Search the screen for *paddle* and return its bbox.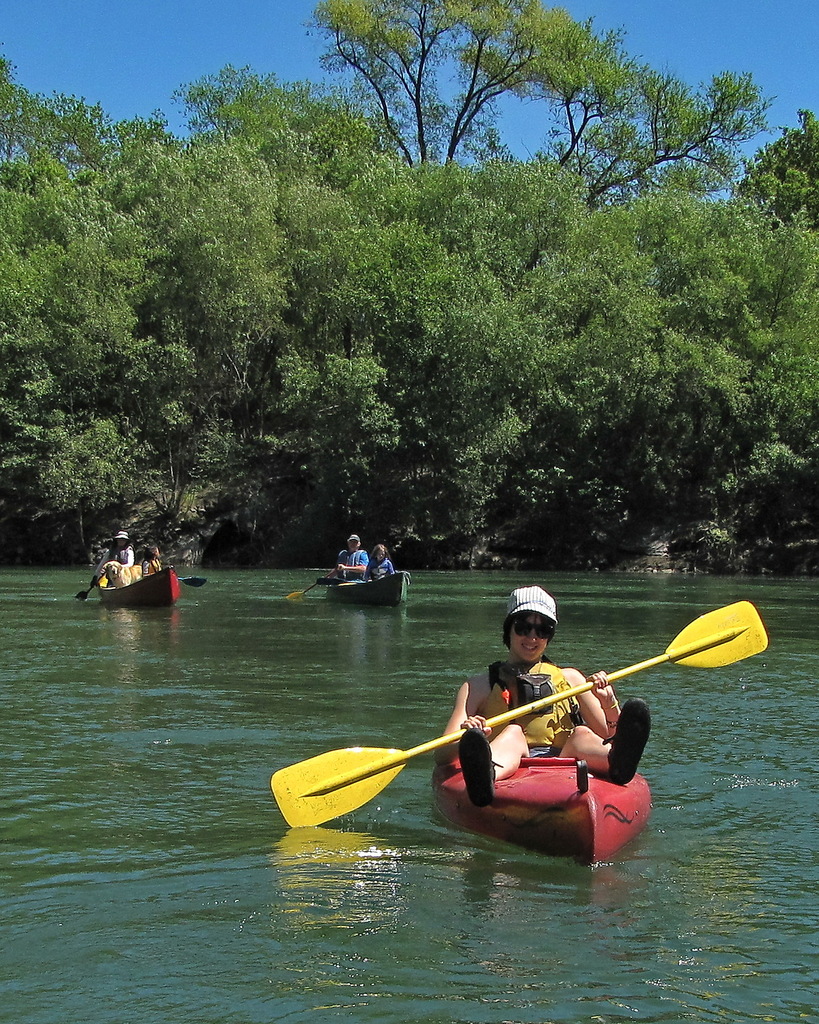
Found: [277,524,410,598].
